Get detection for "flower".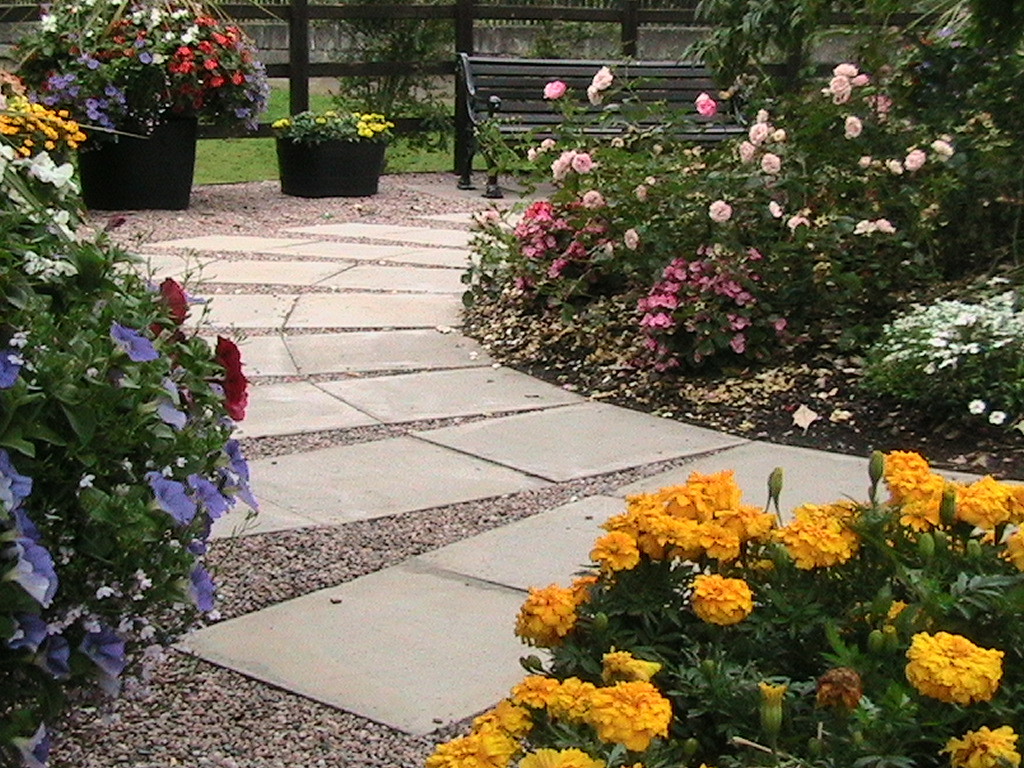
Detection: [left=35, top=150, right=81, bottom=195].
